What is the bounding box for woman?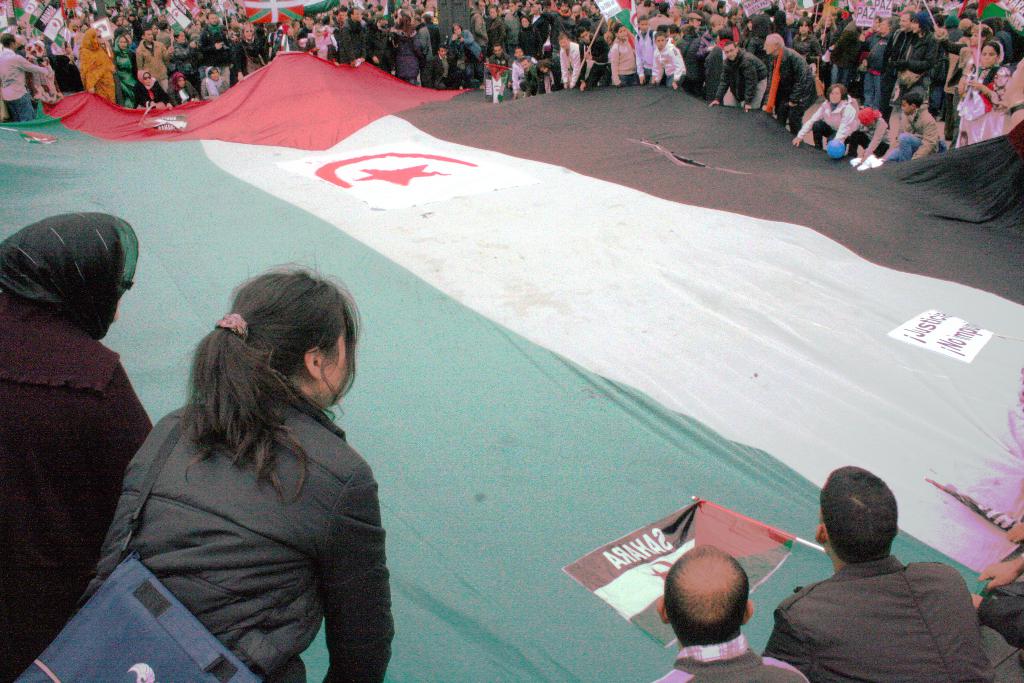
952:35:1006:151.
